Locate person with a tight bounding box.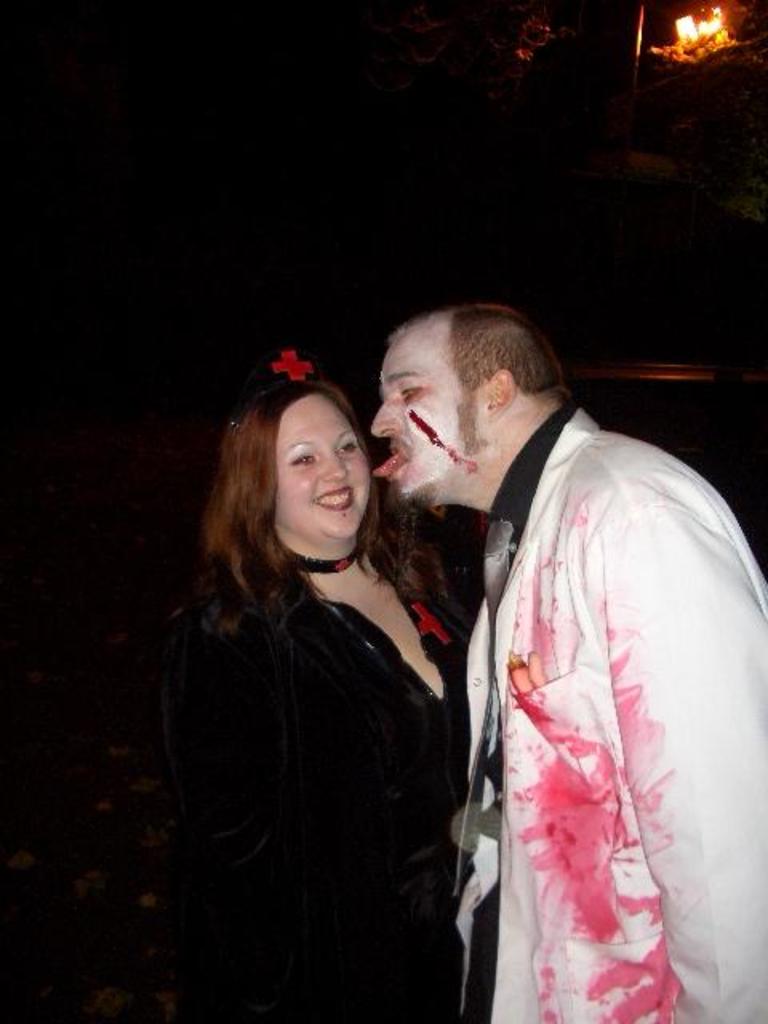
l=162, t=346, r=496, b=1022.
